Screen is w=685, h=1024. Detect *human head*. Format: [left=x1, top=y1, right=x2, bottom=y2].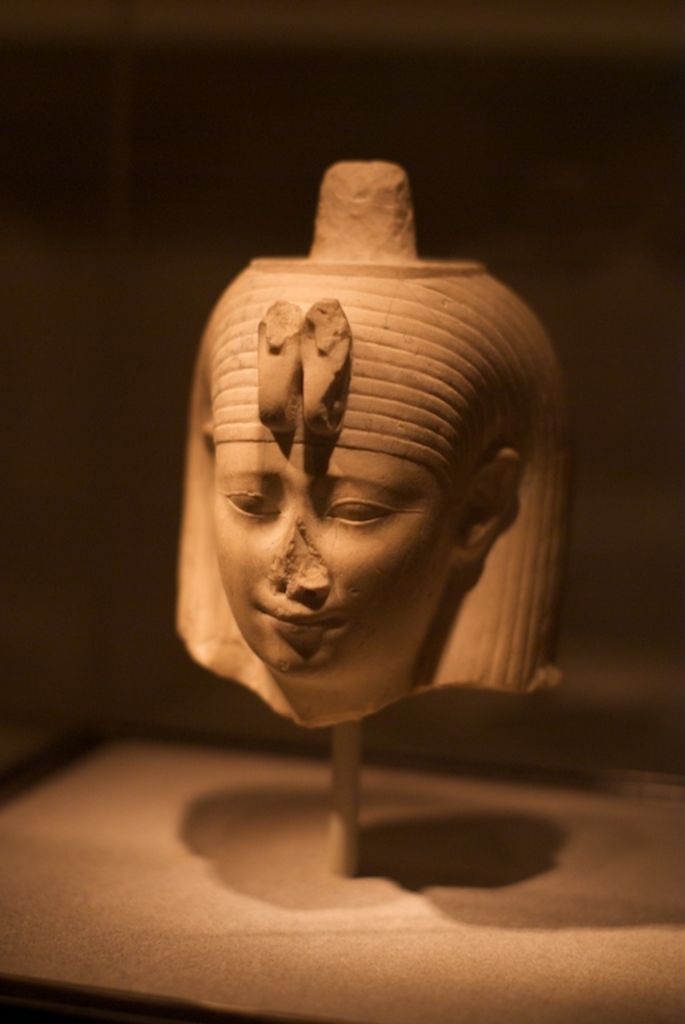
[left=197, top=260, right=524, bottom=672].
